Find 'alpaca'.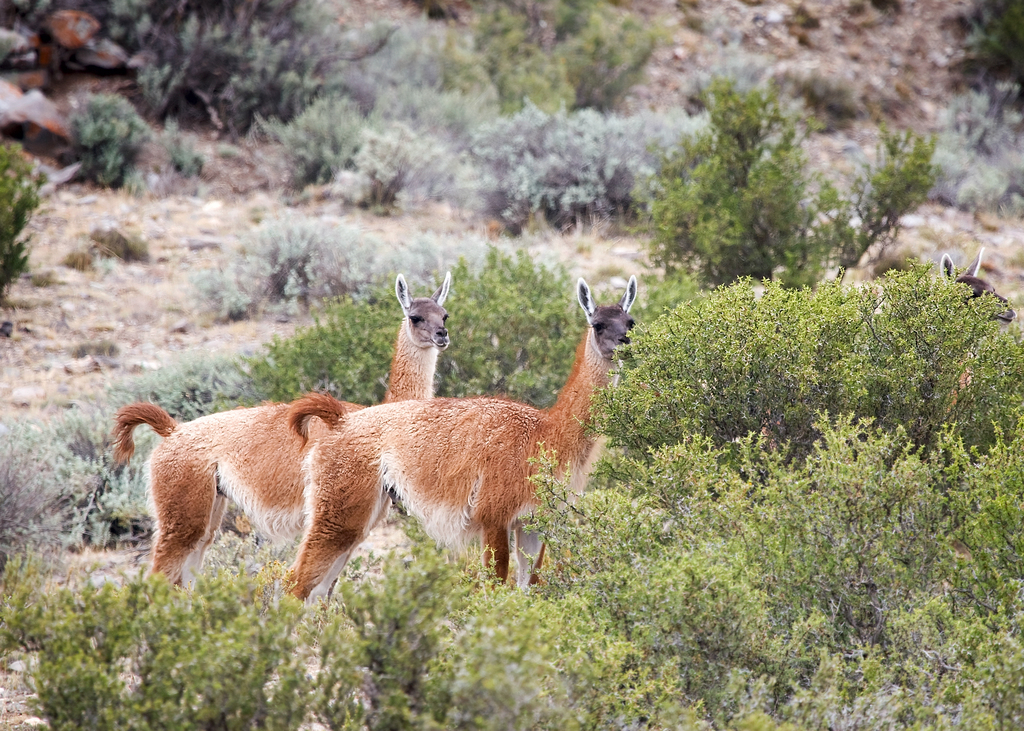
758 247 1016 454.
